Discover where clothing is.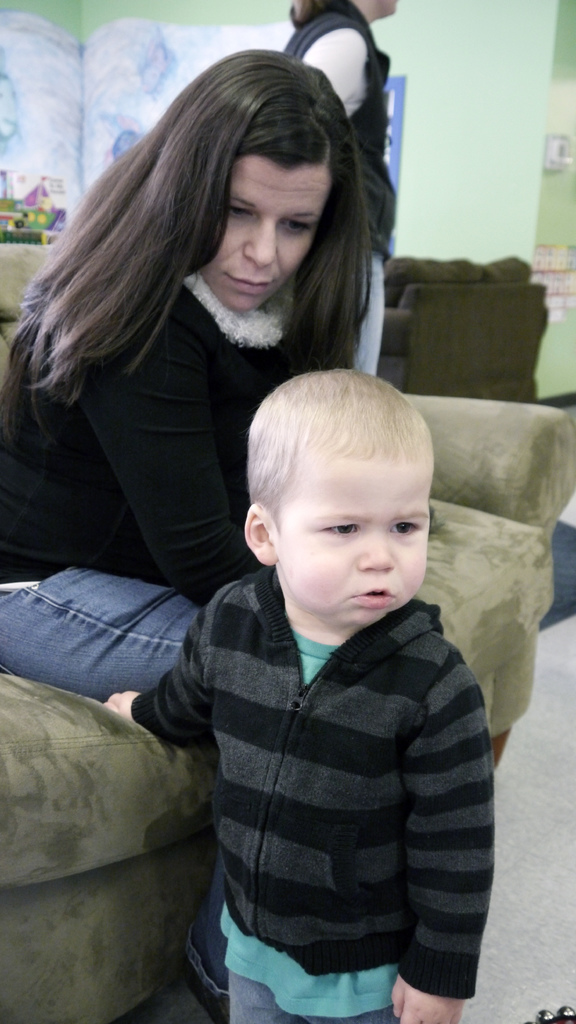
Discovered at [134,595,512,1023].
